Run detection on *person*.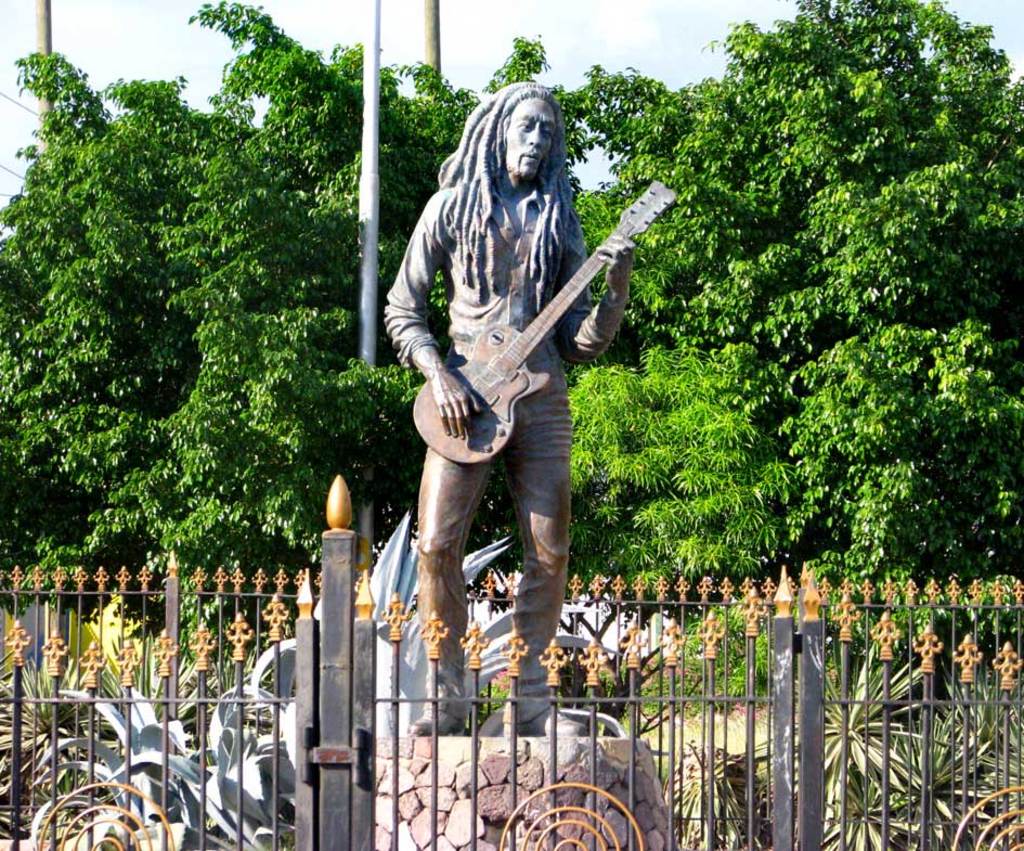
Result: detection(381, 81, 637, 735).
